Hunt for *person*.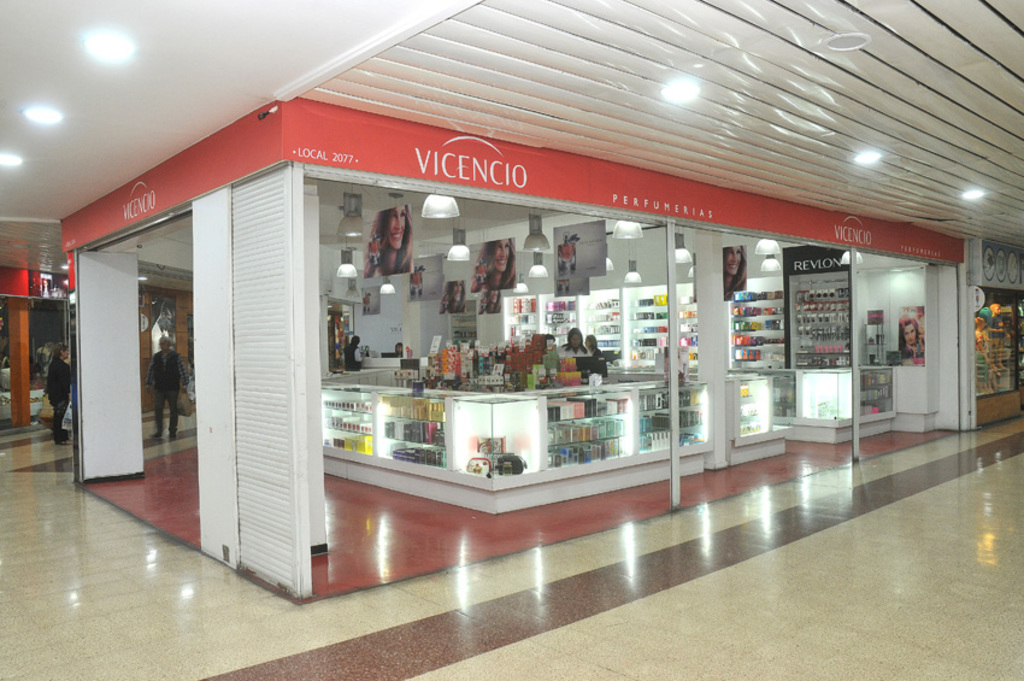
Hunted down at rect(47, 342, 70, 442).
